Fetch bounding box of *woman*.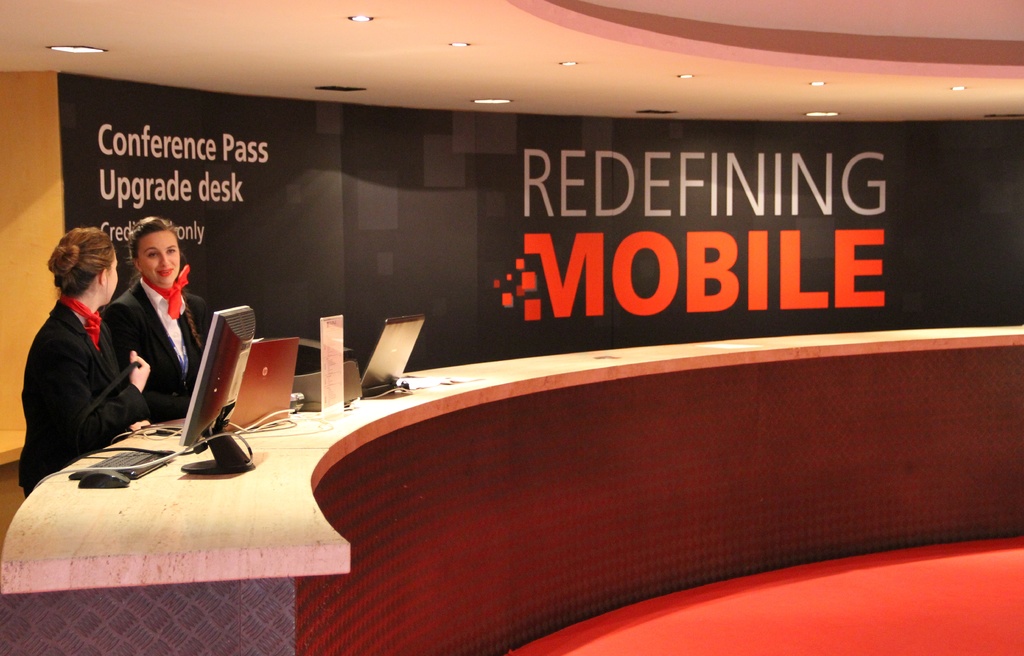
Bbox: locate(22, 216, 135, 509).
